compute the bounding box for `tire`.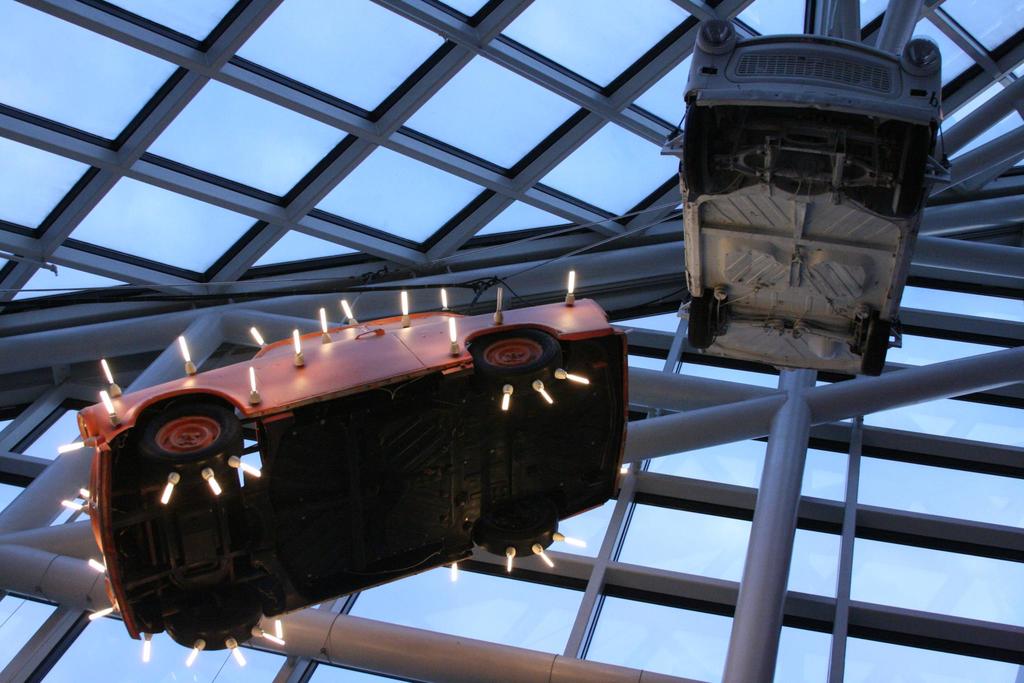
crop(856, 318, 890, 379).
